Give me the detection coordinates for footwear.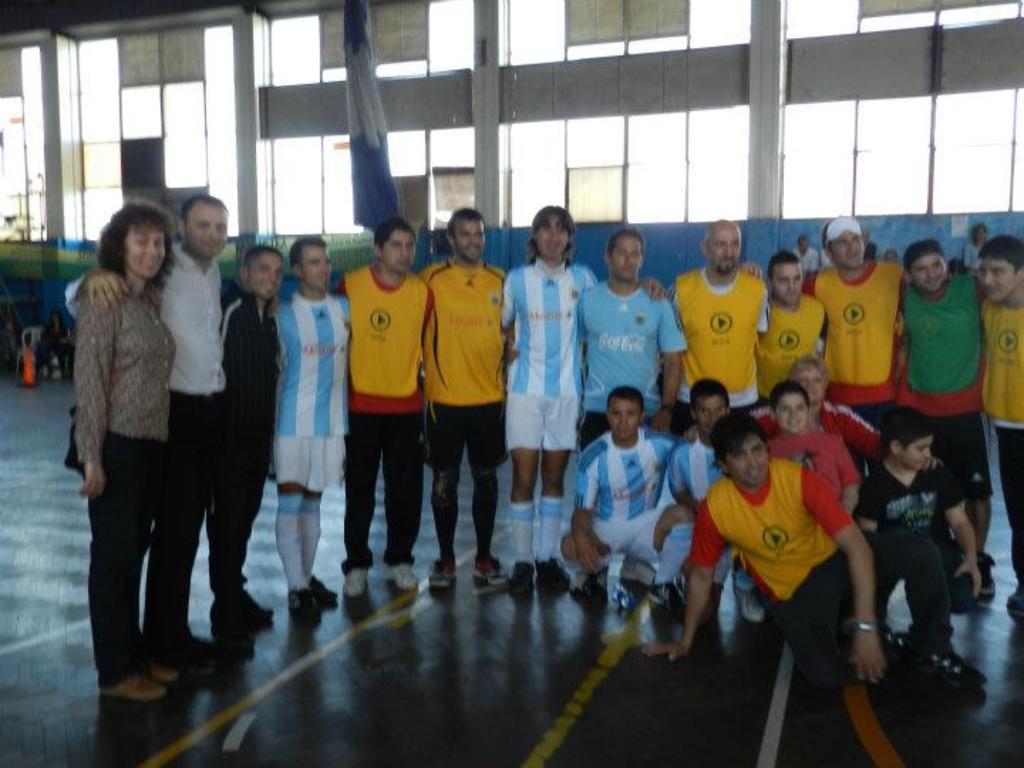
[left=158, top=636, right=212, bottom=677].
